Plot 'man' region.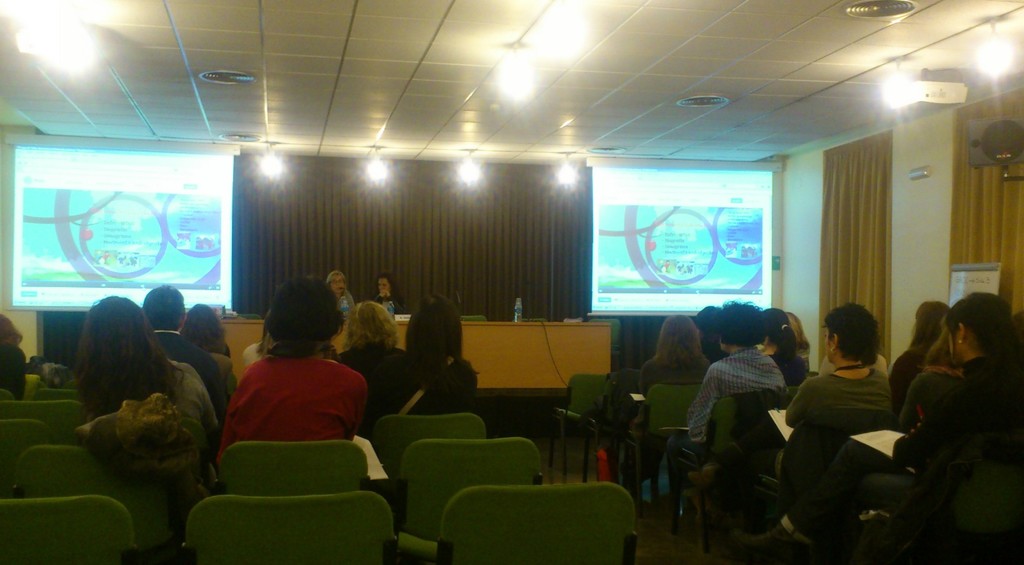
Plotted at bbox=[140, 286, 227, 419].
